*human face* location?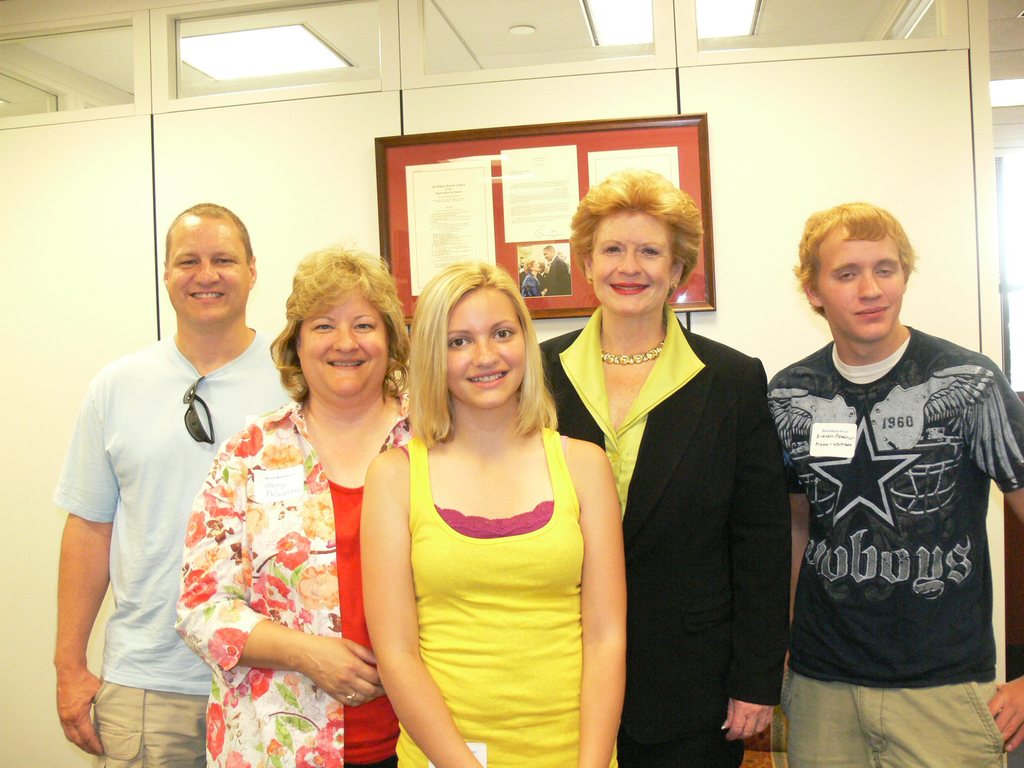
BBox(447, 284, 525, 408)
